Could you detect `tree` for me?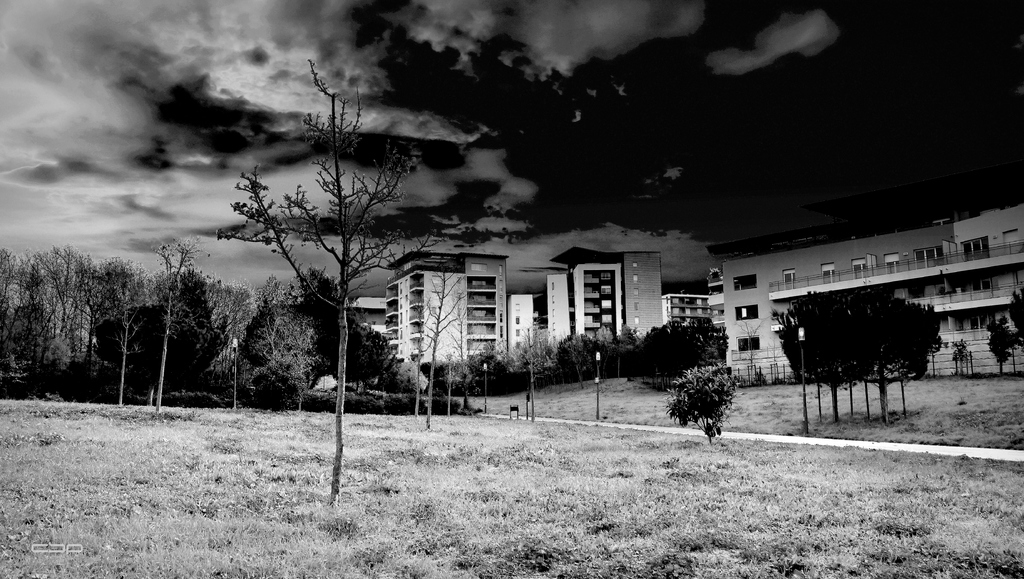
Detection result: bbox(219, 62, 446, 505).
